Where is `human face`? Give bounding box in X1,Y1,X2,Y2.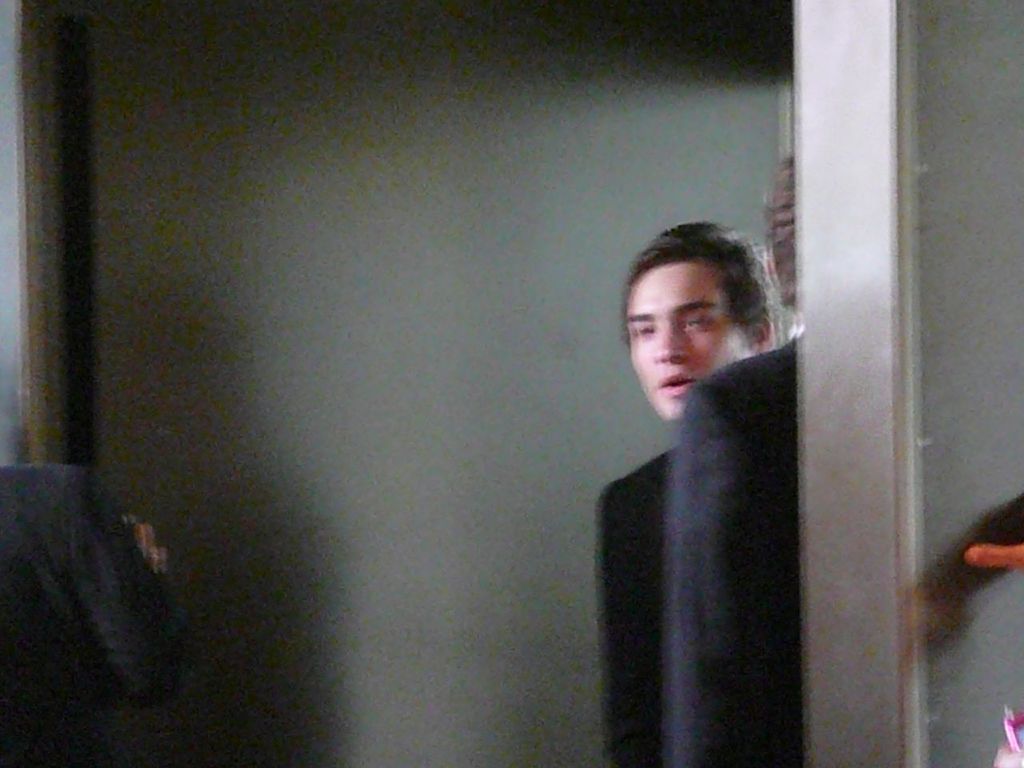
630,261,741,422.
